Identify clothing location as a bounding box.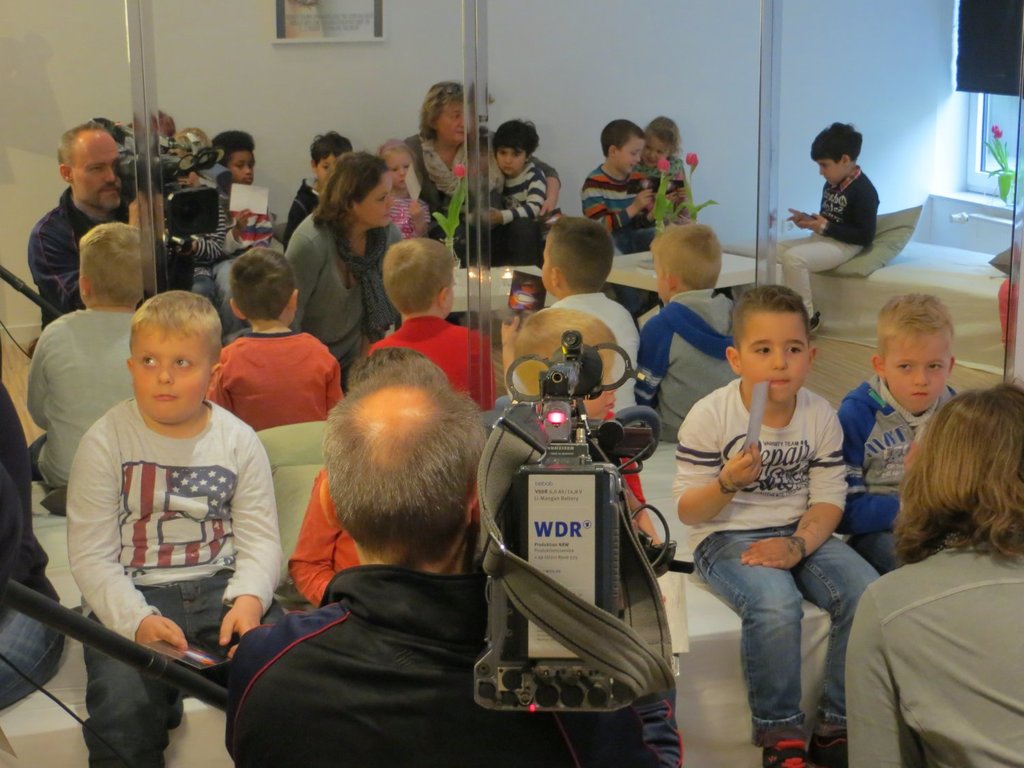
BBox(0, 583, 63, 714).
